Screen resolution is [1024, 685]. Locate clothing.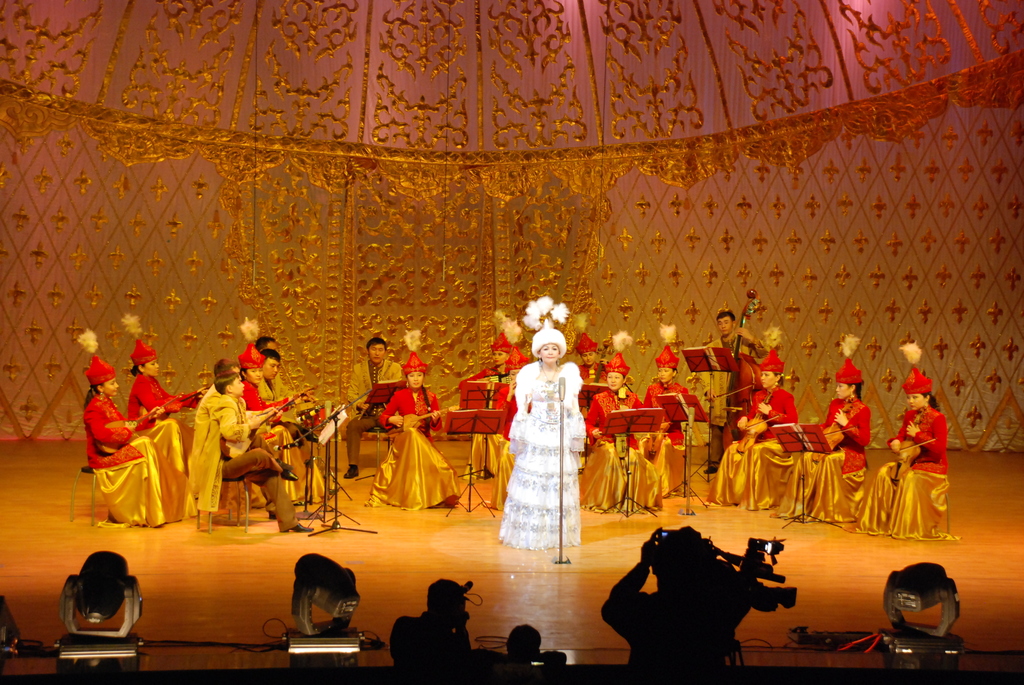
left=698, top=331, right=768, bottom=464.
